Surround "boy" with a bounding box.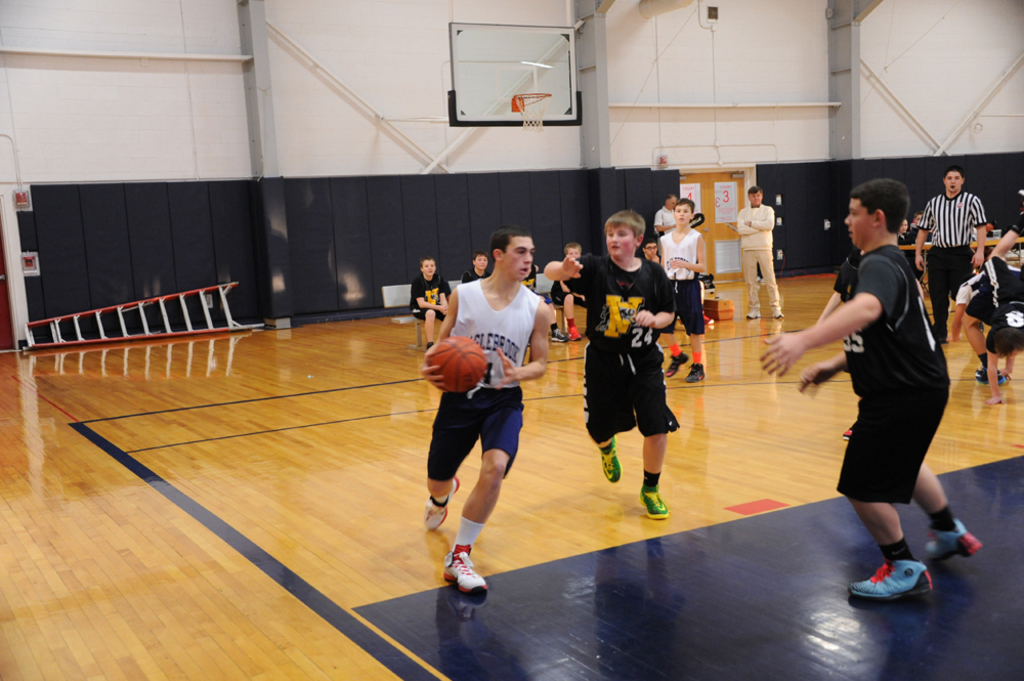
region(660, 197, 706, 380).
